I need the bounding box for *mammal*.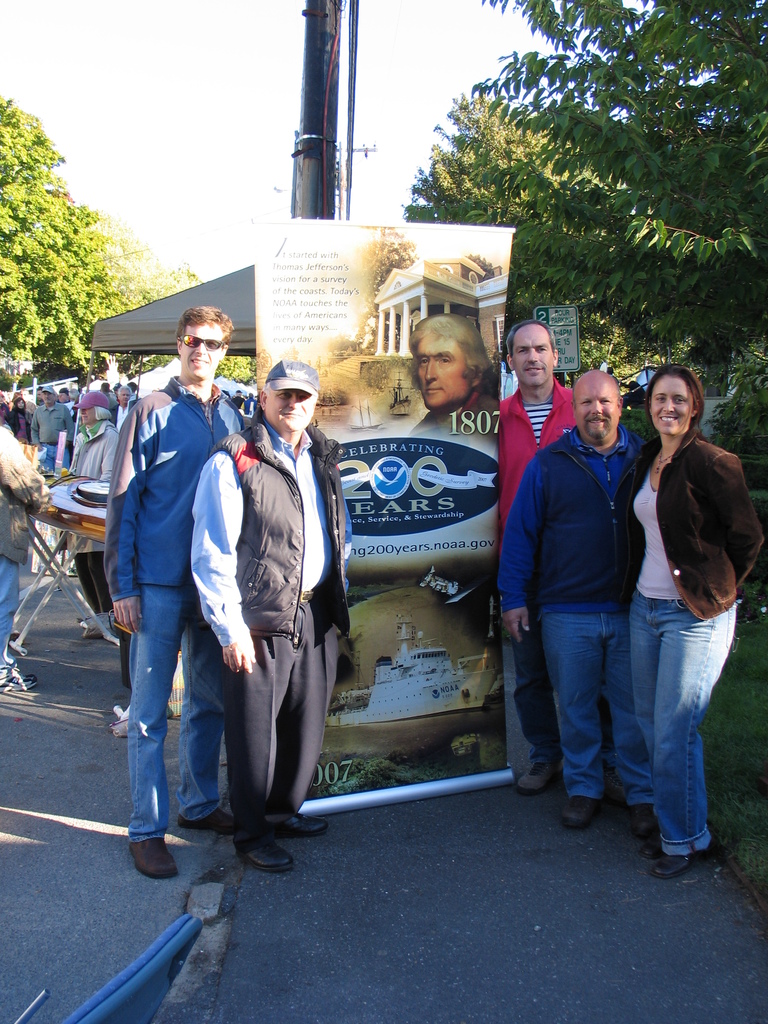
Here it is: crop(29, 396, 37, 410).
